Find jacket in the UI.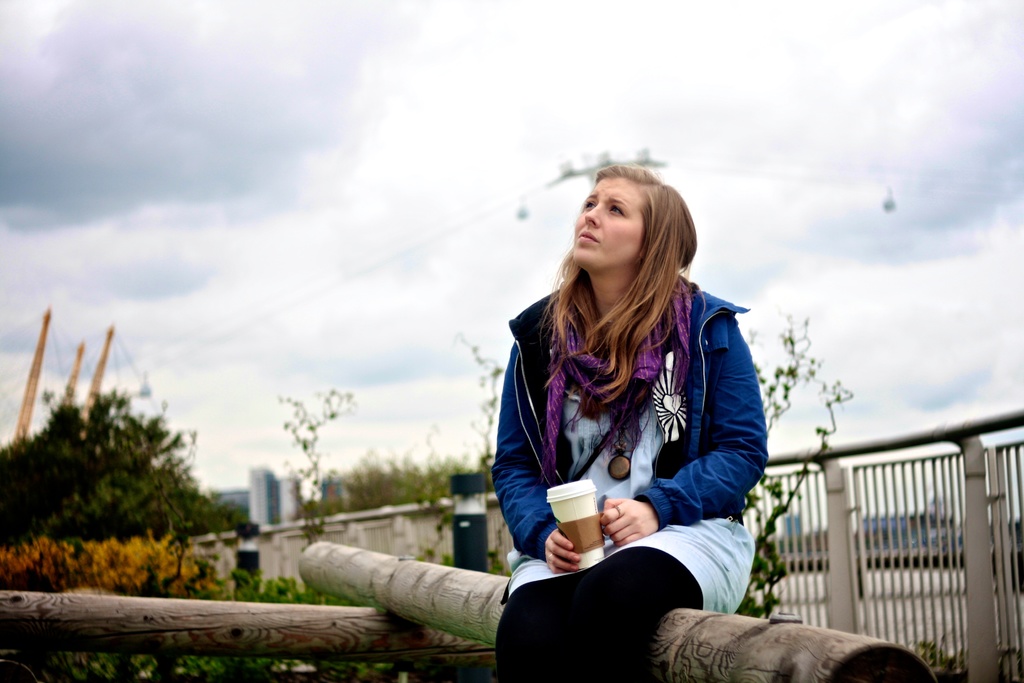
UI element at (486,228,771,617).
